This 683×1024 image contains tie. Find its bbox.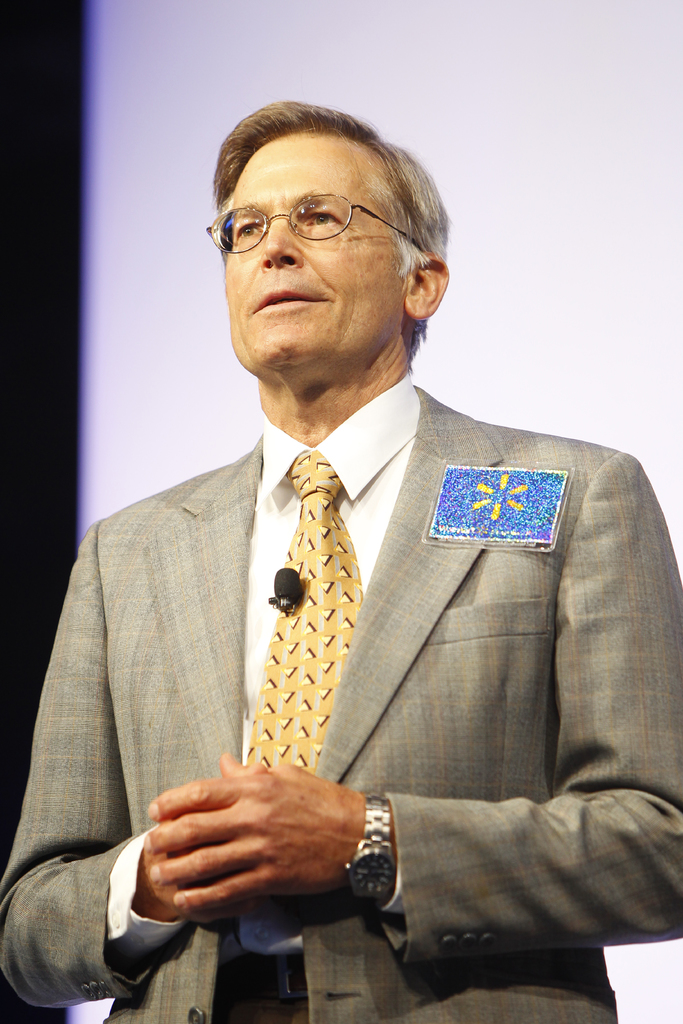
[233,444,378,780].
